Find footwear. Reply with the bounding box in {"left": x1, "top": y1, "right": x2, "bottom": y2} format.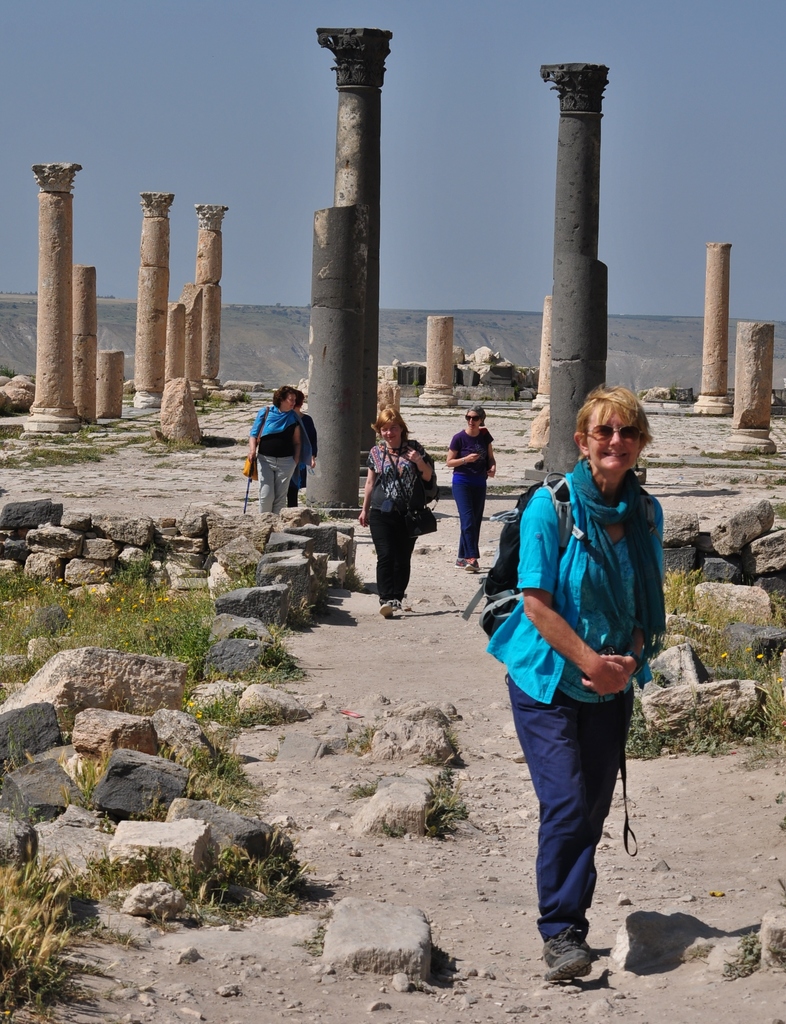
{"left": 543, "top": 935, "right": 593, "bottom": 984}.
